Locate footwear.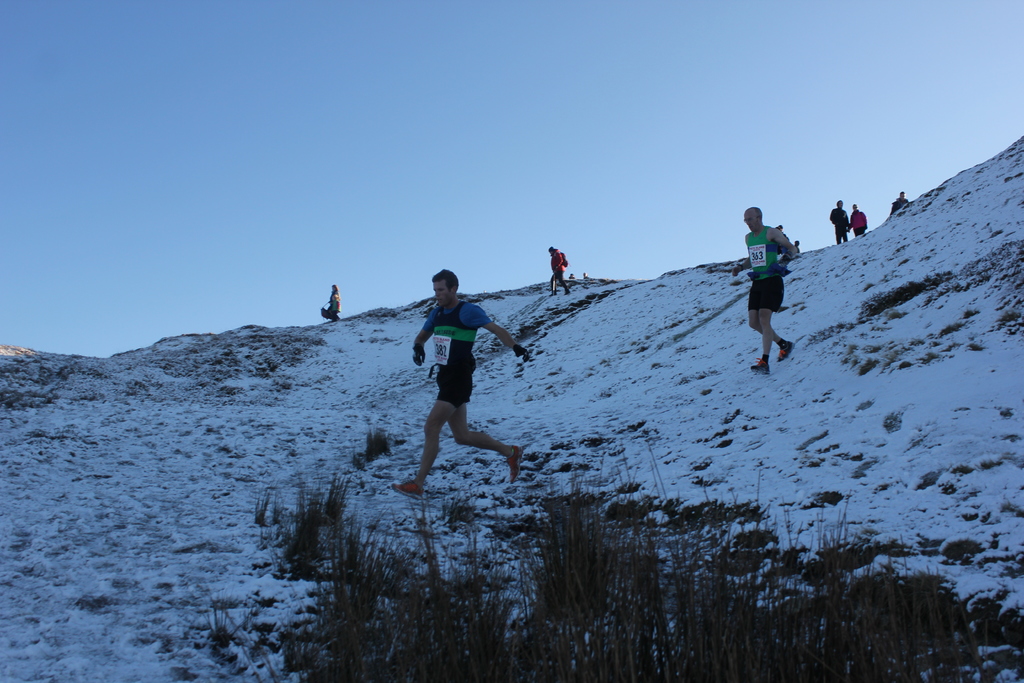
Bounding box: [752, 357, 769, 375].
